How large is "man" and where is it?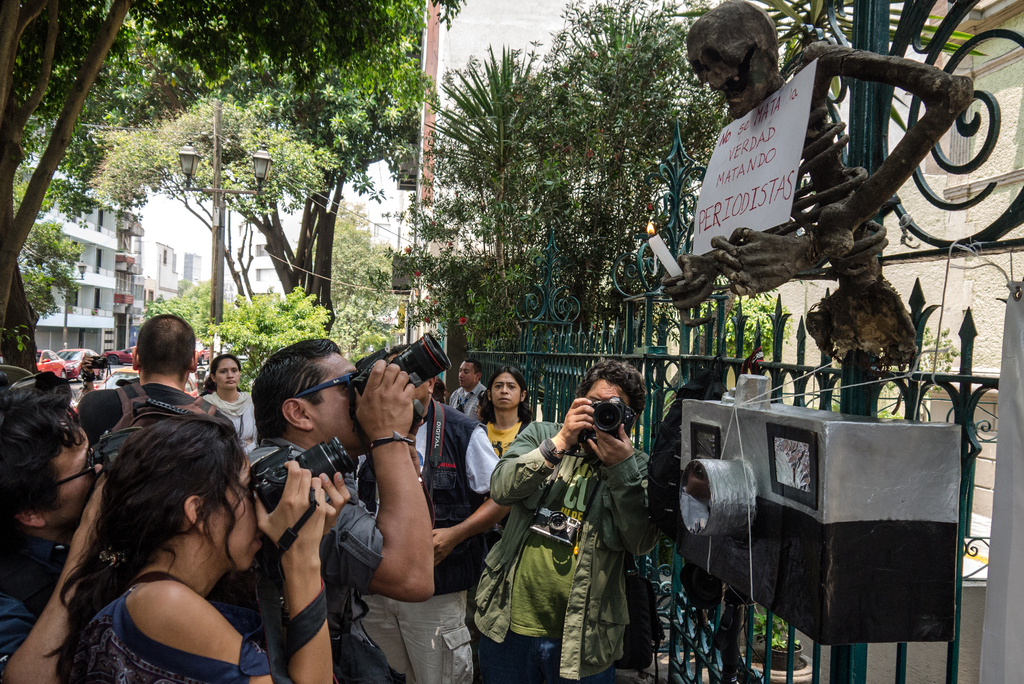
Bounding box: region(355, 338, 510, 683).
